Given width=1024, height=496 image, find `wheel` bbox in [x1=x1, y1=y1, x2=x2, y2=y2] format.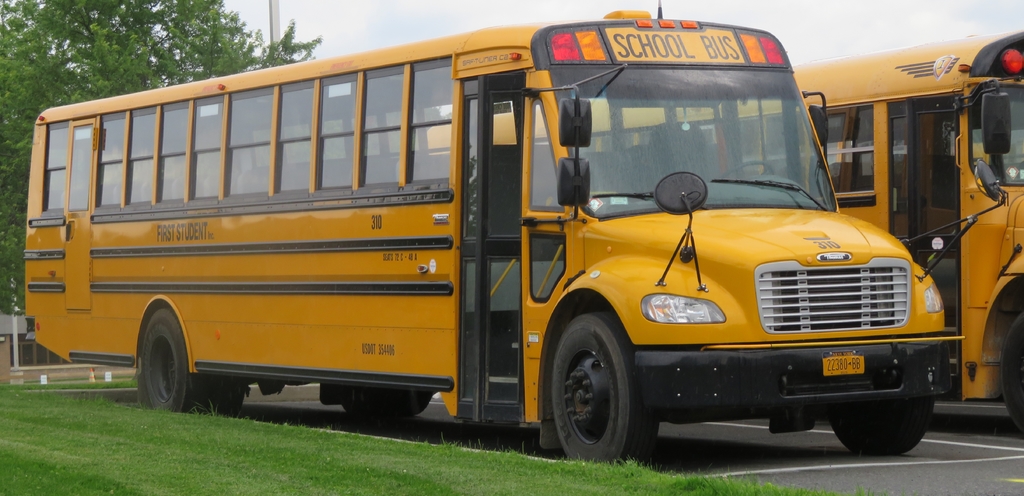
[x1=342, y1=392, x2=429, y2=414].
